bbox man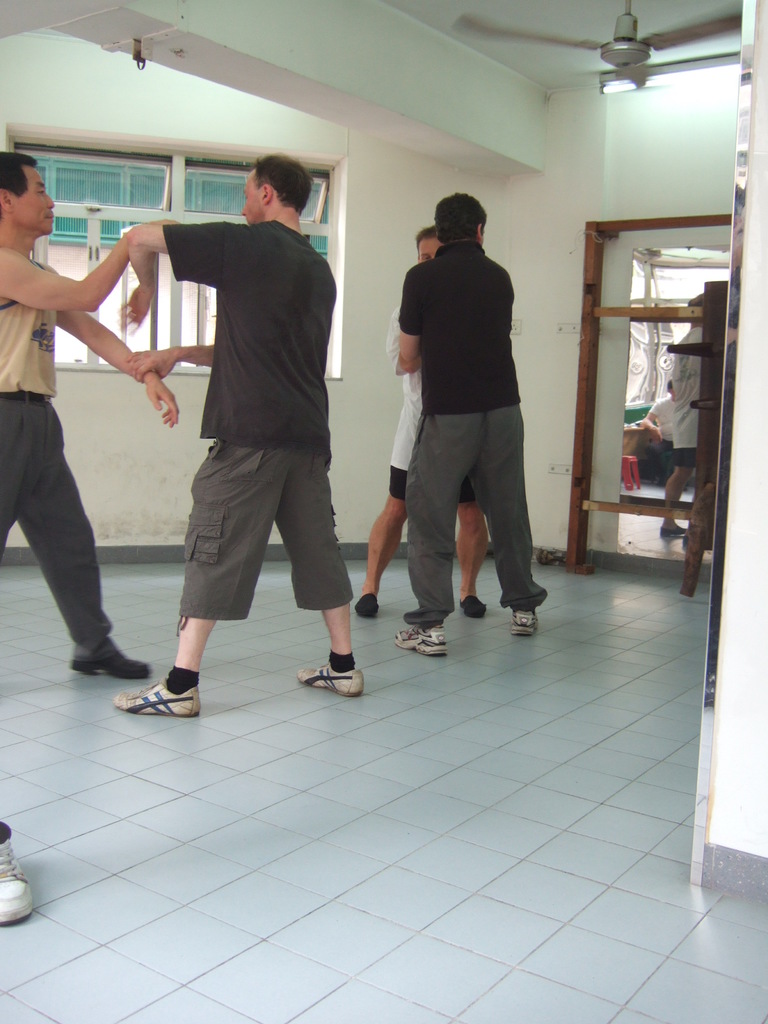
rect(0, 153, 184, 676)
